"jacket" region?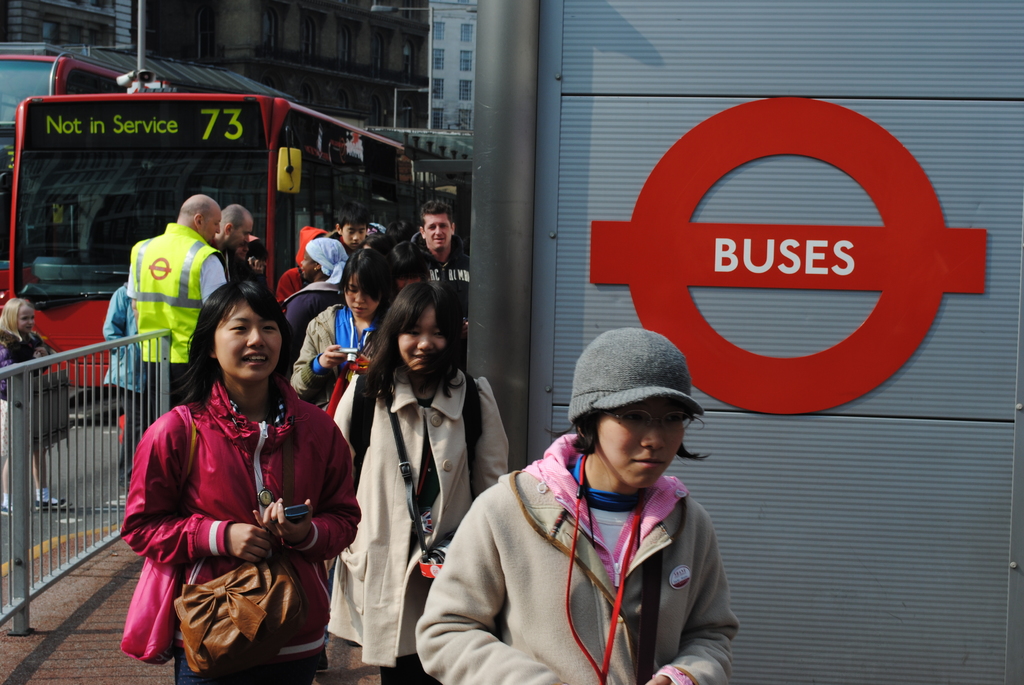
bbox=[330, 375, 513, 672]
